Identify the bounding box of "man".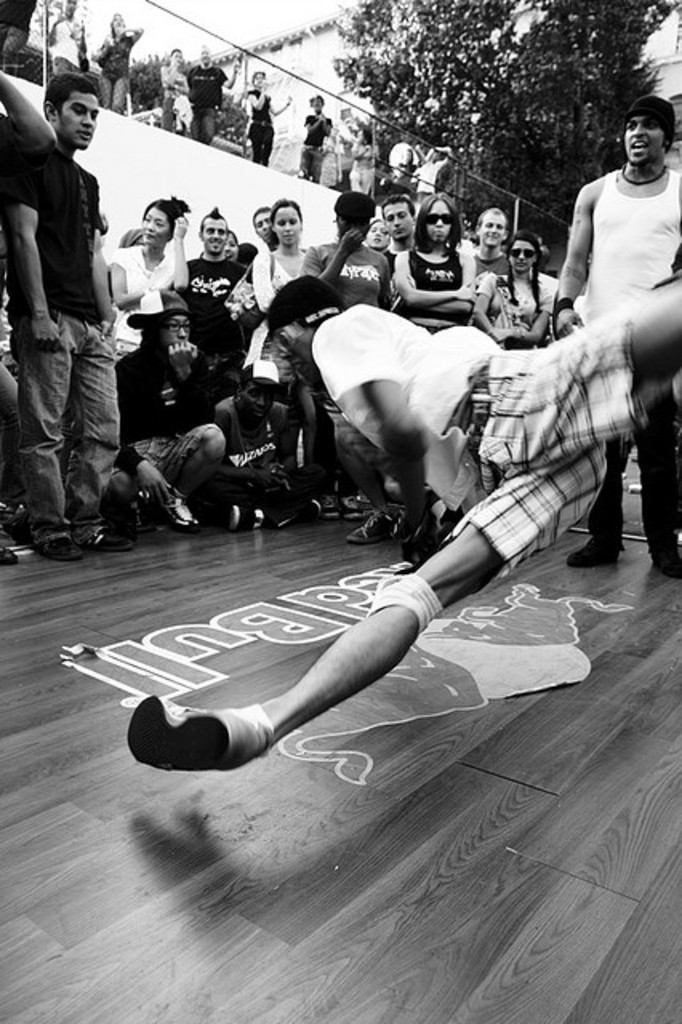
<region>202, 358, 322, 517</region>.
